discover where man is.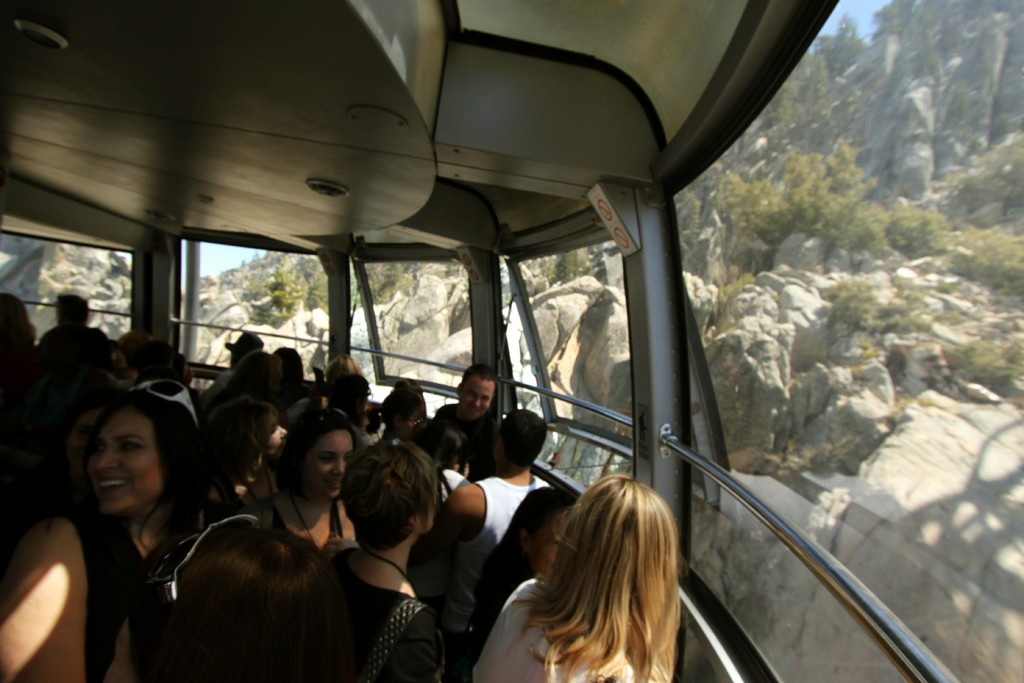
Discovered at box=[191, 327, 263, 411].
